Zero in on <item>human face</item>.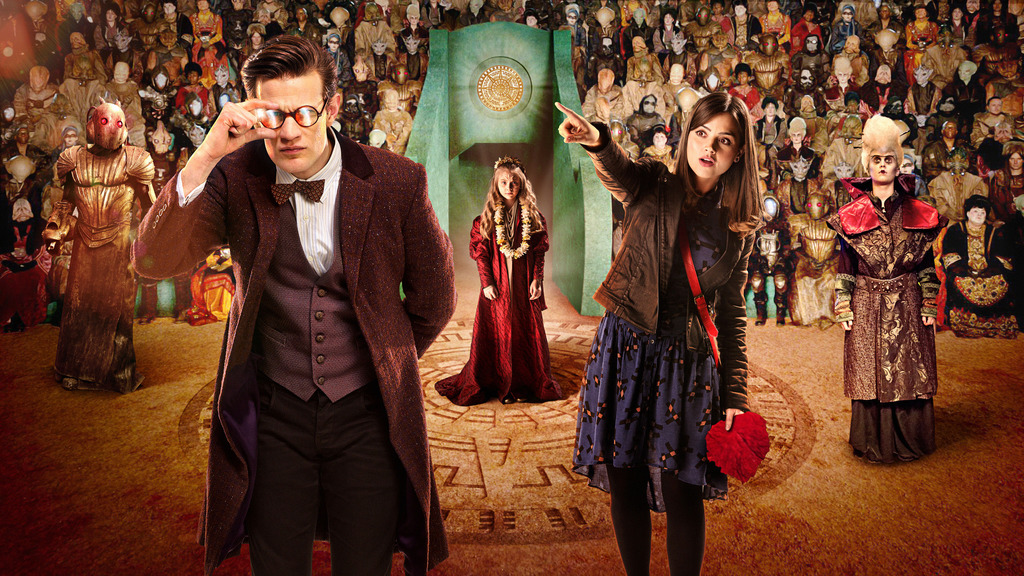
Zeroed in: 952 8 964 22.
